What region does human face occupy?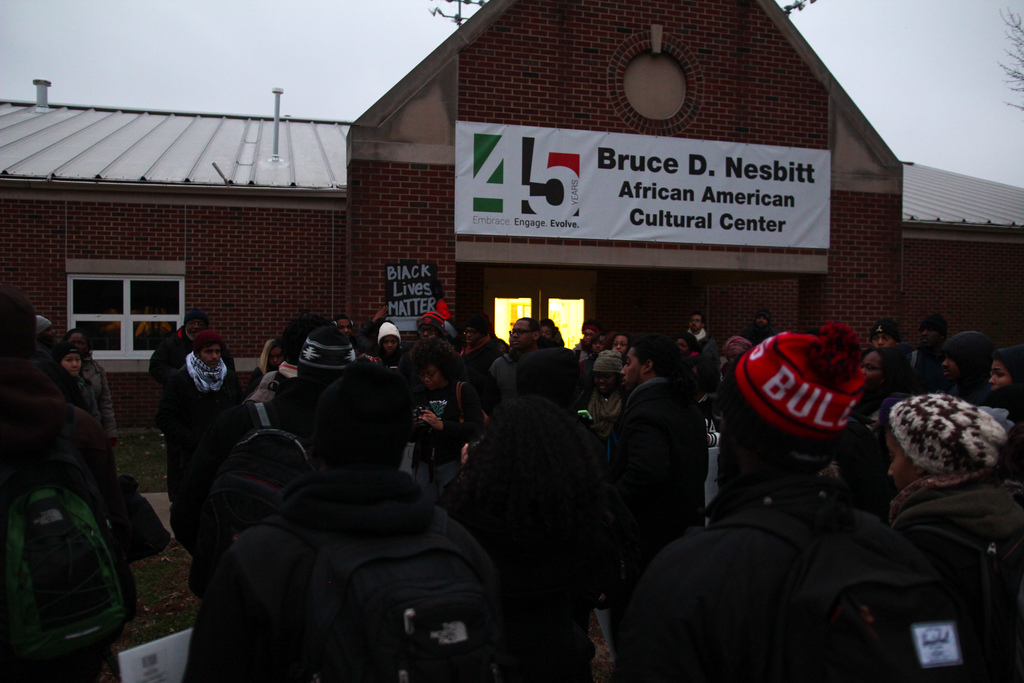
(63, 352, 84, 373).
